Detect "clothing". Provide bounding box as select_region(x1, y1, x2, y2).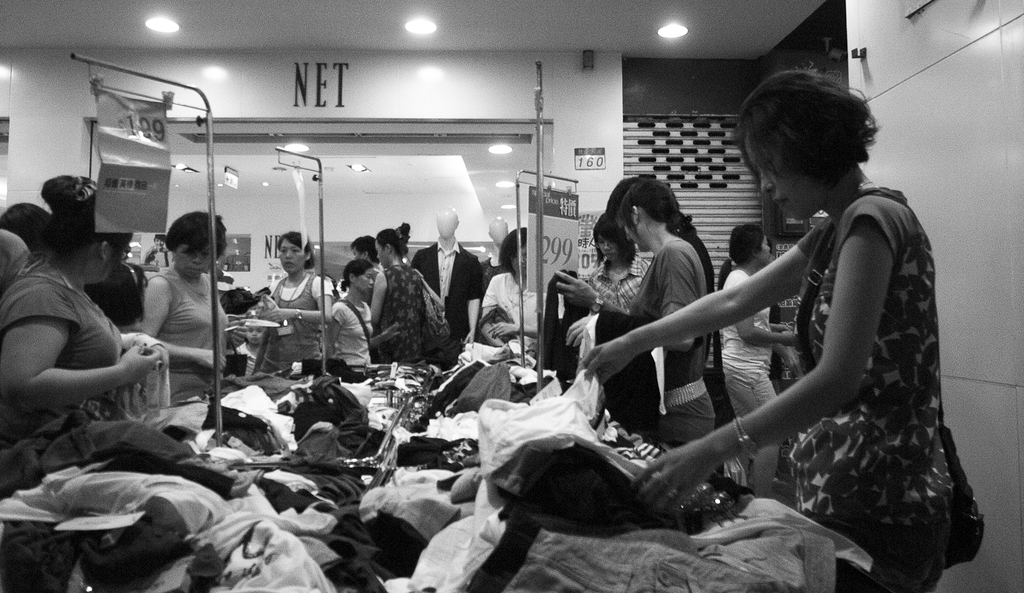
select_region(269, 270, 338, 375).
